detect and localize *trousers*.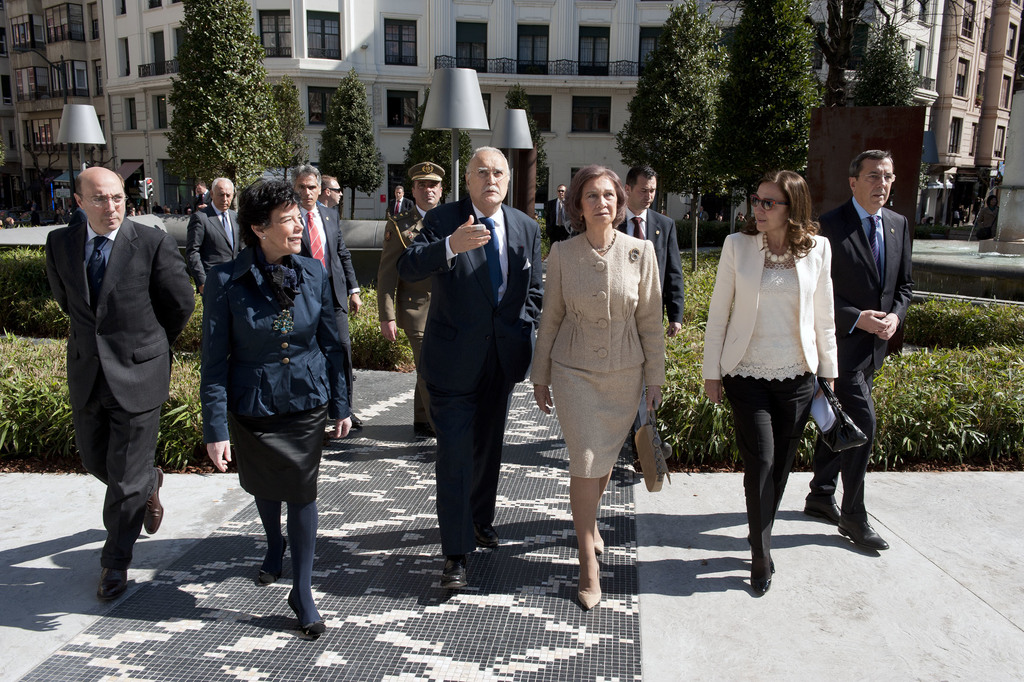
Localized at 320,306,354,419.
